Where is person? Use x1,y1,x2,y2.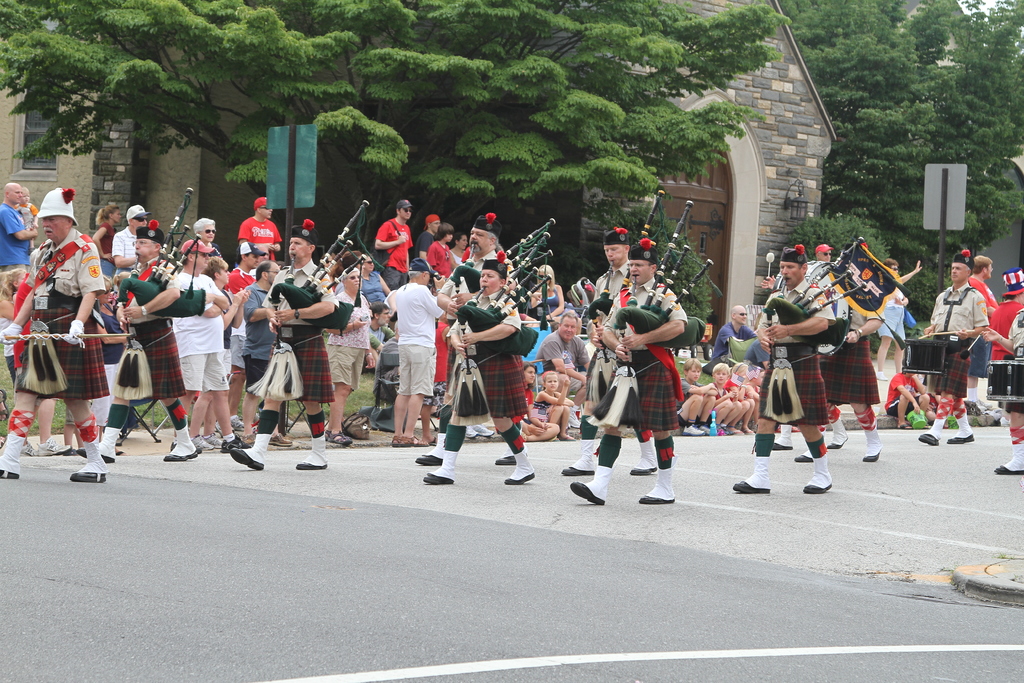
991,272,1021,408.
